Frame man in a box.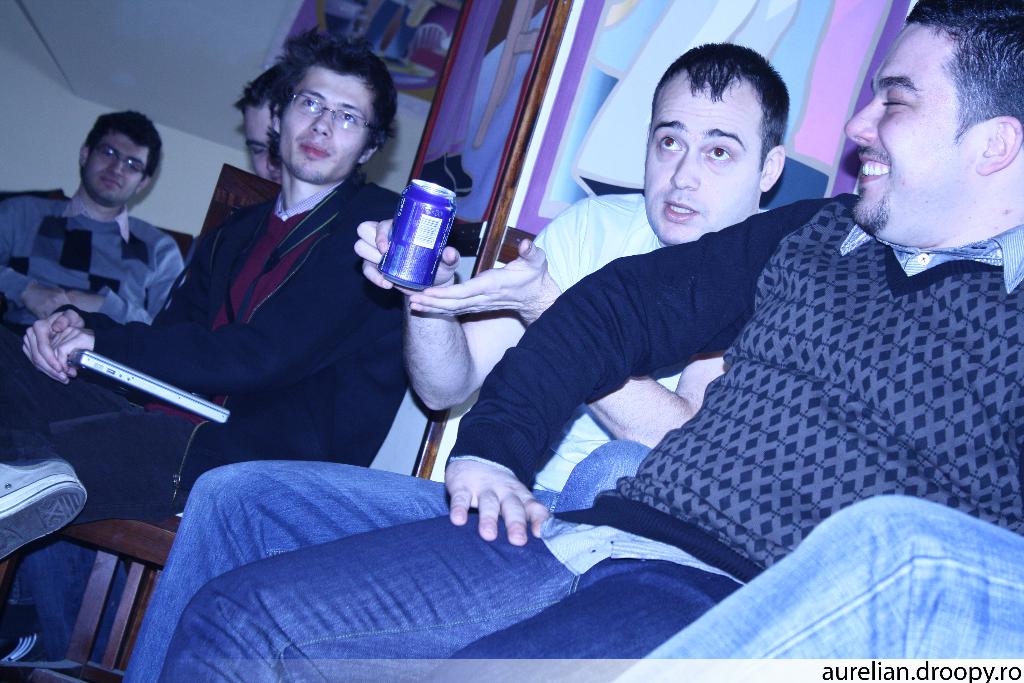
<bbox>0, 107, 189, 329</bbox>.
